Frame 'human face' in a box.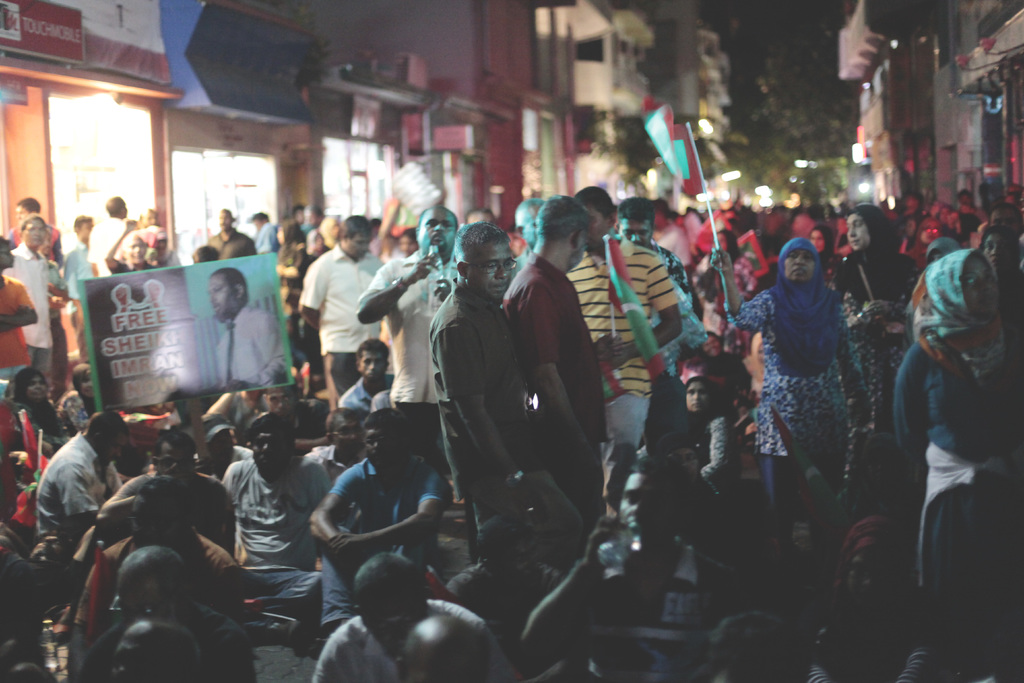
(586, 198, 611, 254).
